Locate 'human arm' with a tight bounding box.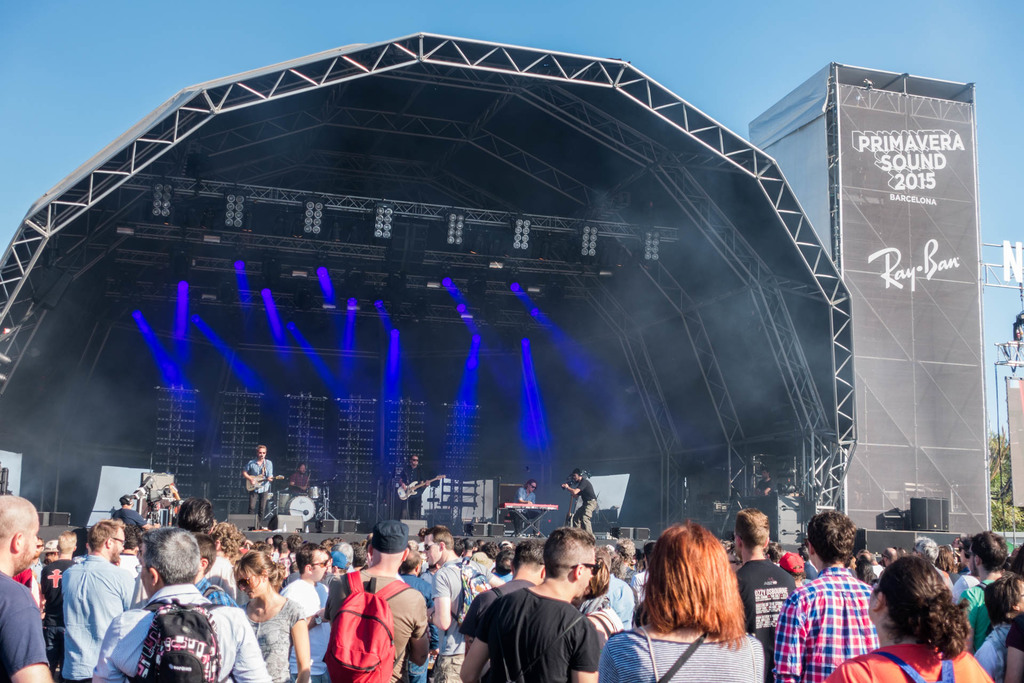
(x1=87, y1=605, x2=118, y2=682).
